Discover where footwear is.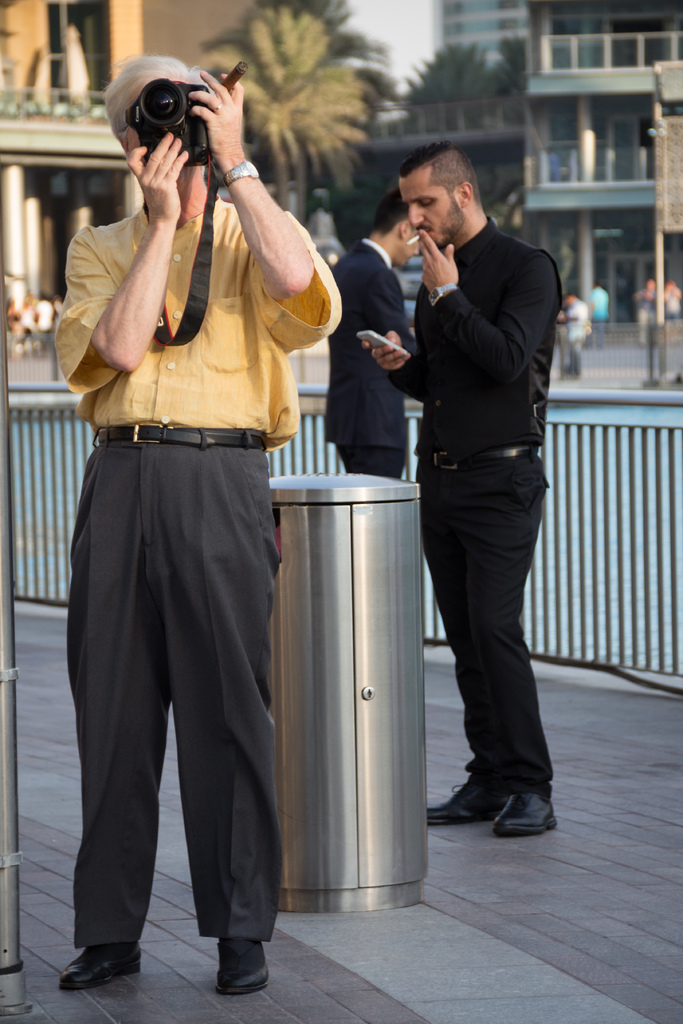
Discovered at <box>494,785,571,837</box>.
